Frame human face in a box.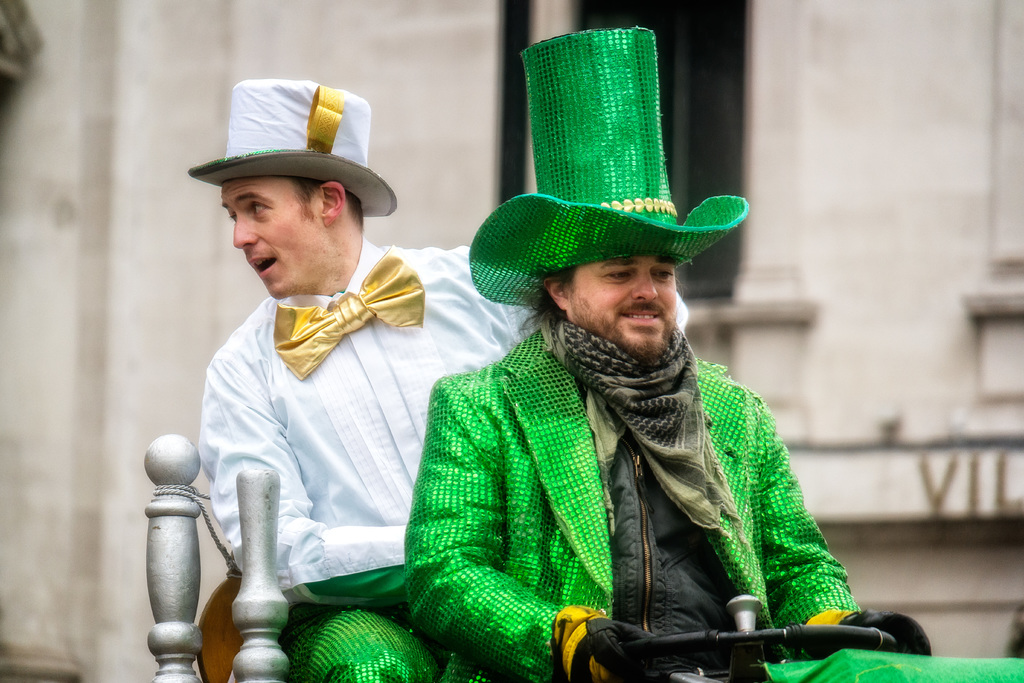
select_region(563, 258, 679, 361).
